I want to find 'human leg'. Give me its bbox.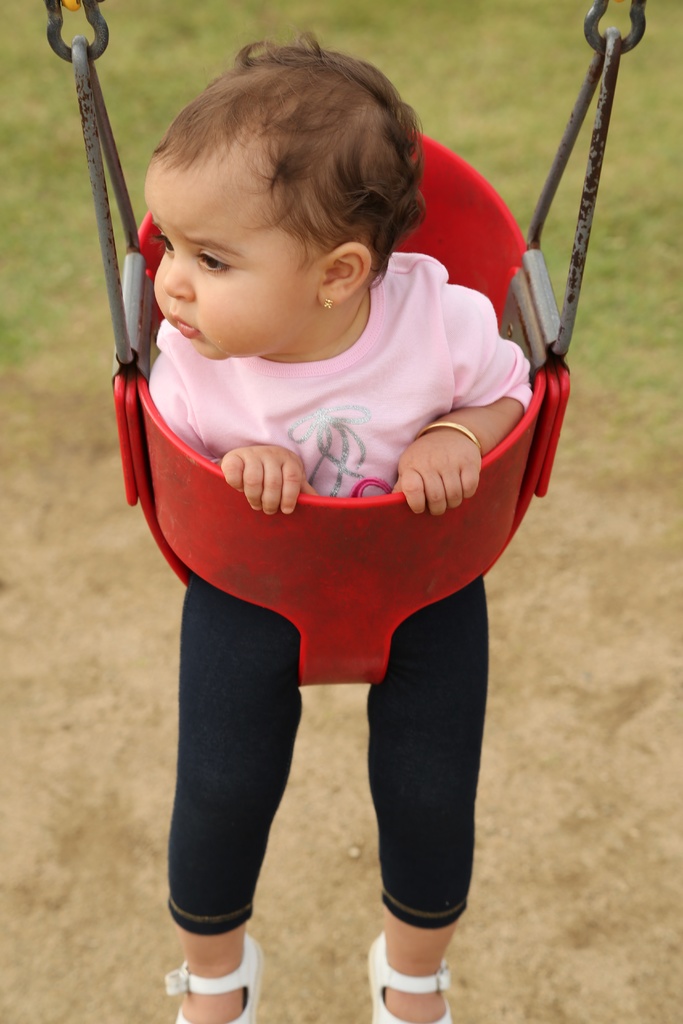
370/588/493/1023.
